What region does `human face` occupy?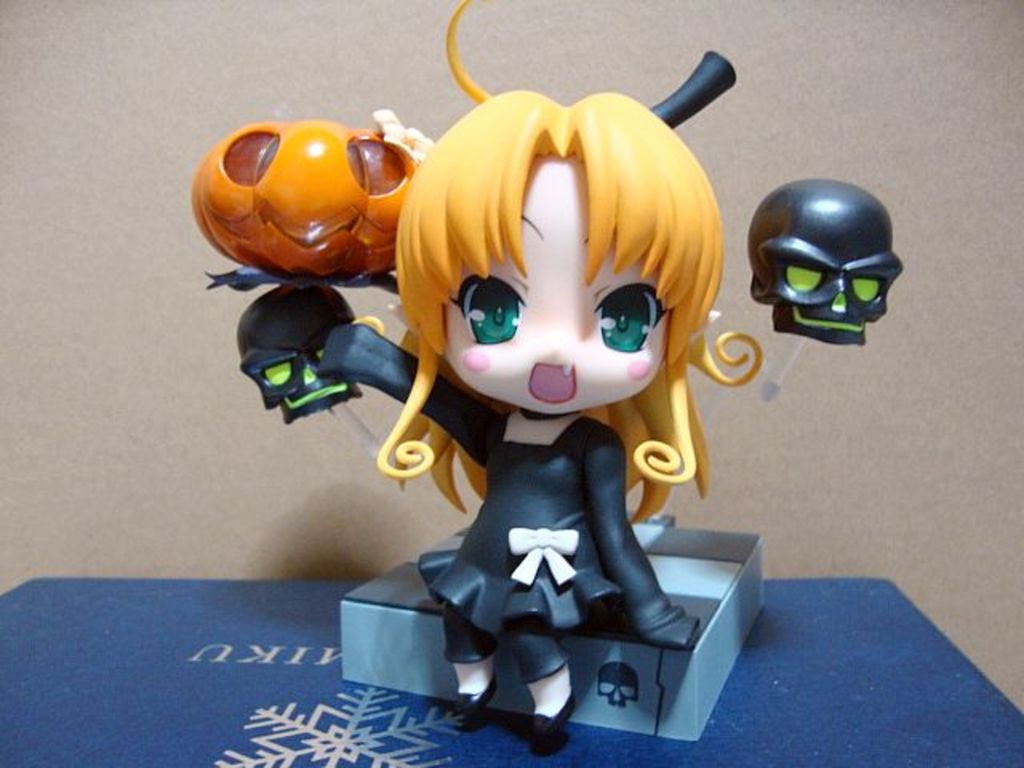
(437,178,677,419).
